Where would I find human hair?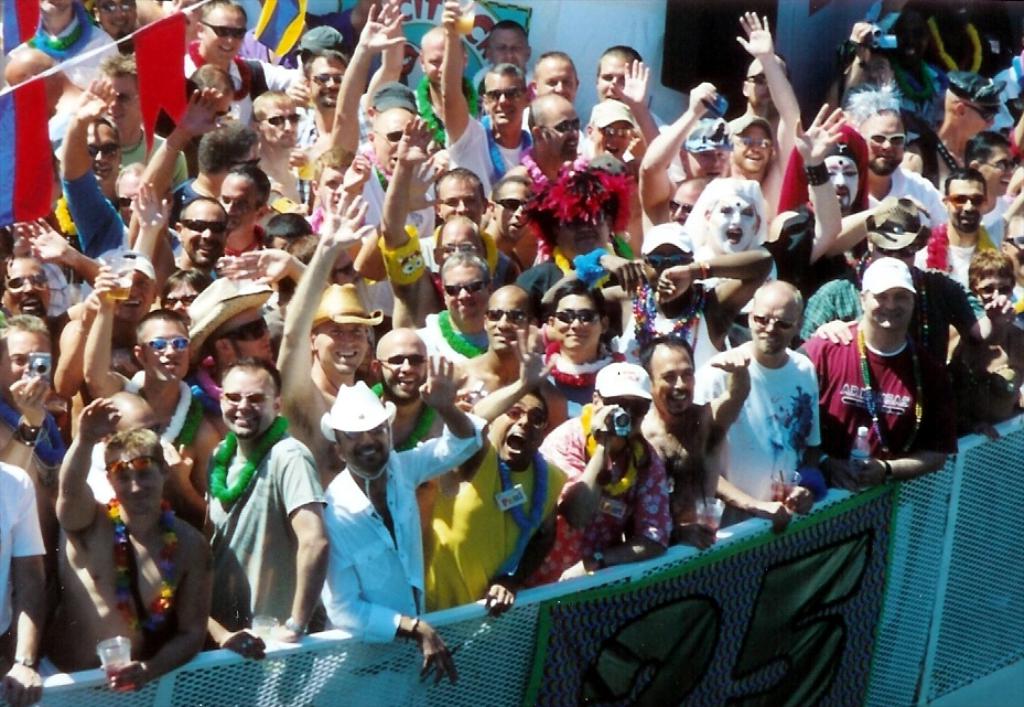
At (x1=197, y1=0, x2=247, y2=25).
